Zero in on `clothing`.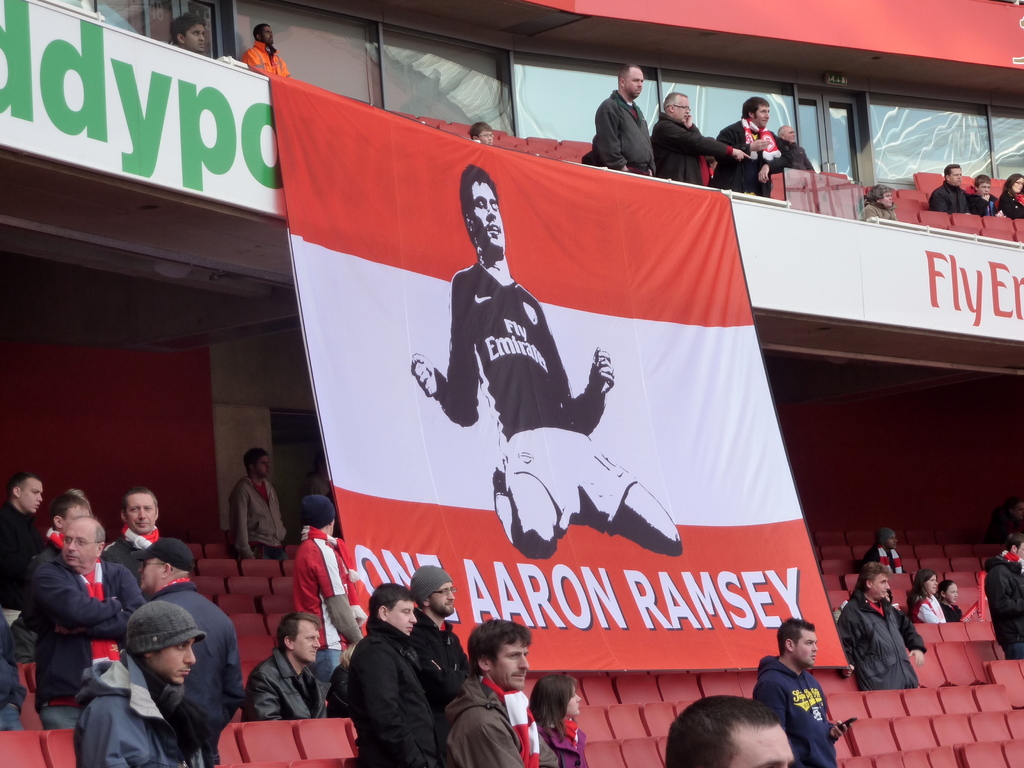
Zeroed in: box(344, 622, 447, 767).
